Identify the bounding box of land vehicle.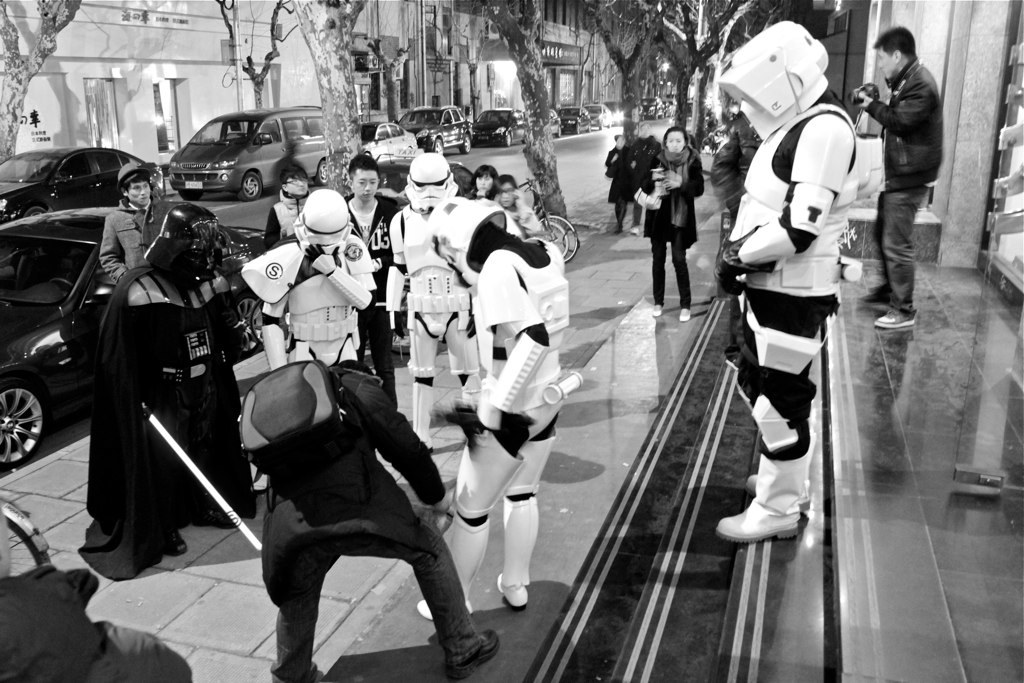
[0, 147, 160, 229].
